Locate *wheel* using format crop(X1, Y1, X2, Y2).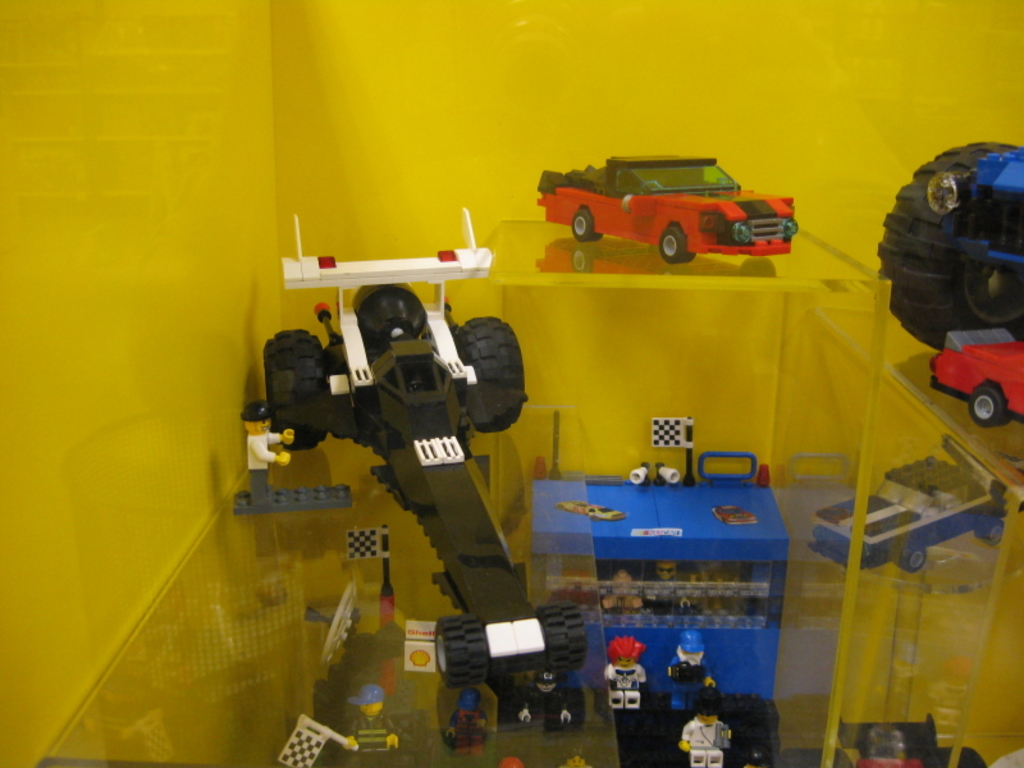
crop(434, 613, 486, 689).
